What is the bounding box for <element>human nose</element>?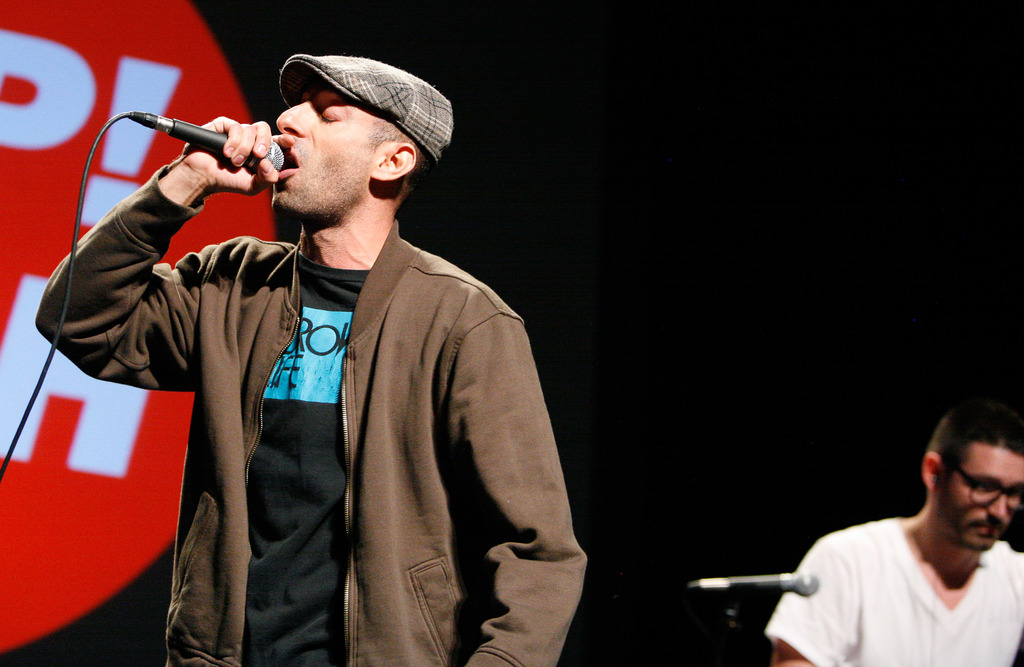
BBox(278, 100, 310, 138).
